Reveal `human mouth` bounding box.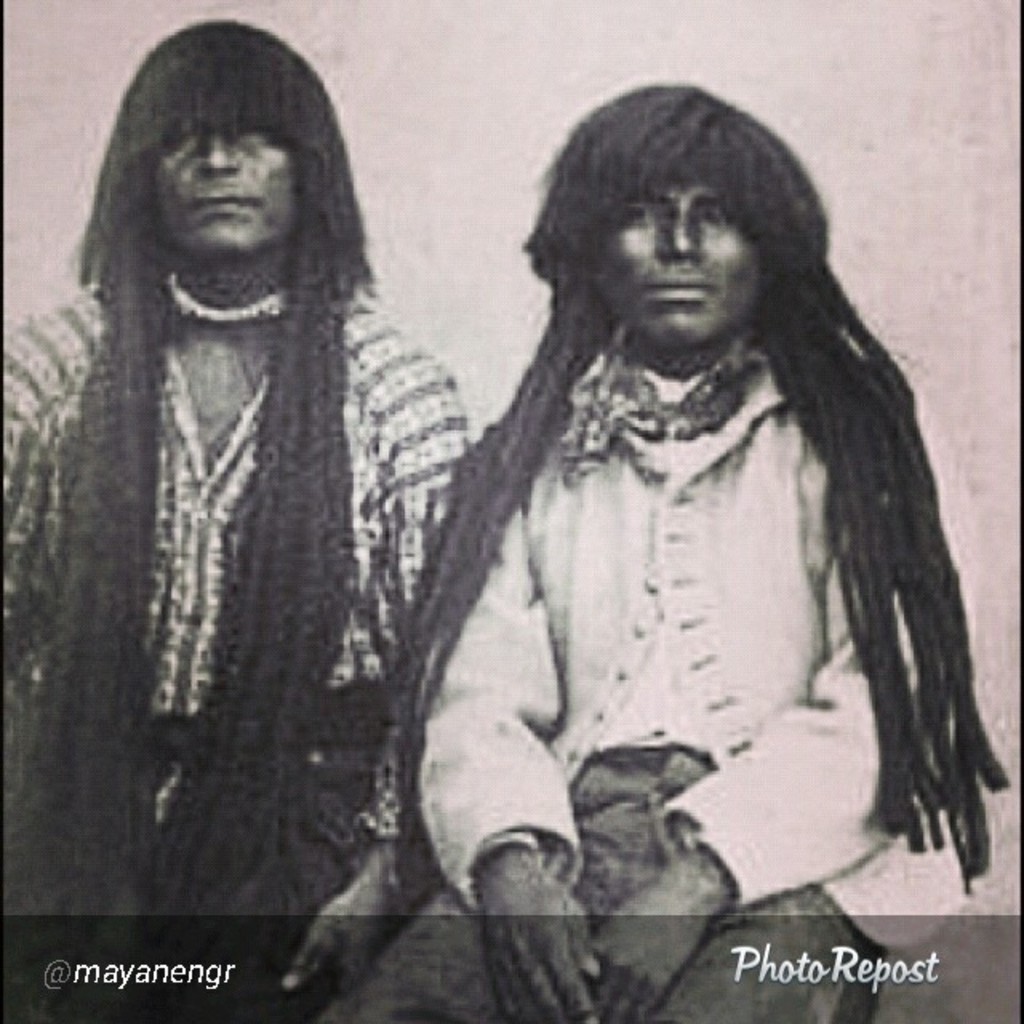
Revealed: (x1=186, y1=187, x2=267, y2=216).
